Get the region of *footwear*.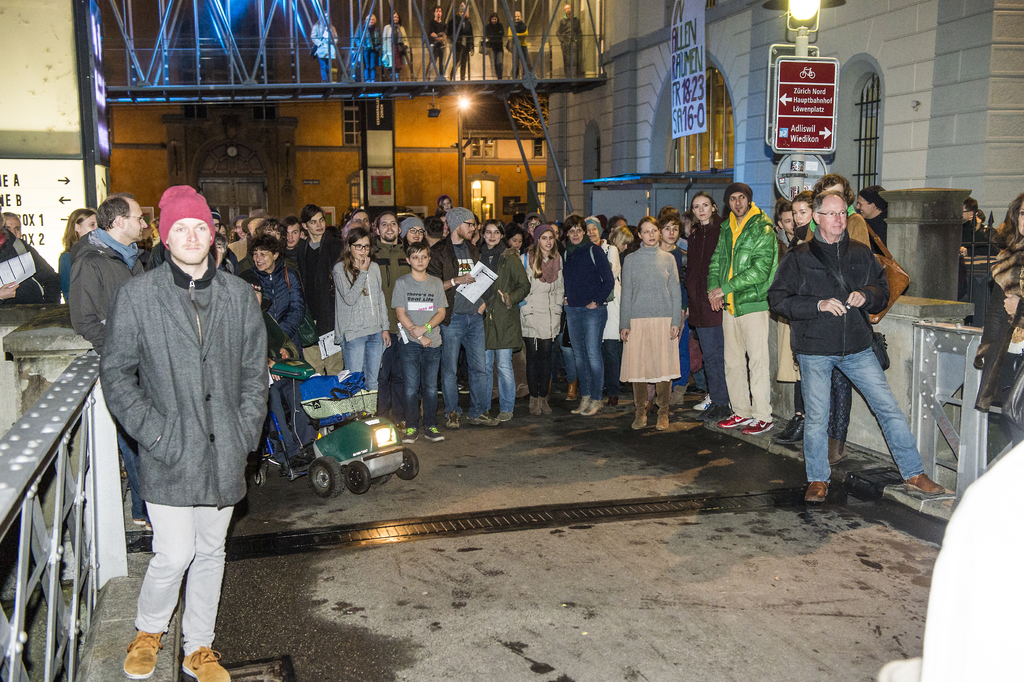
<region>465, 412, 499, 427</region>.
